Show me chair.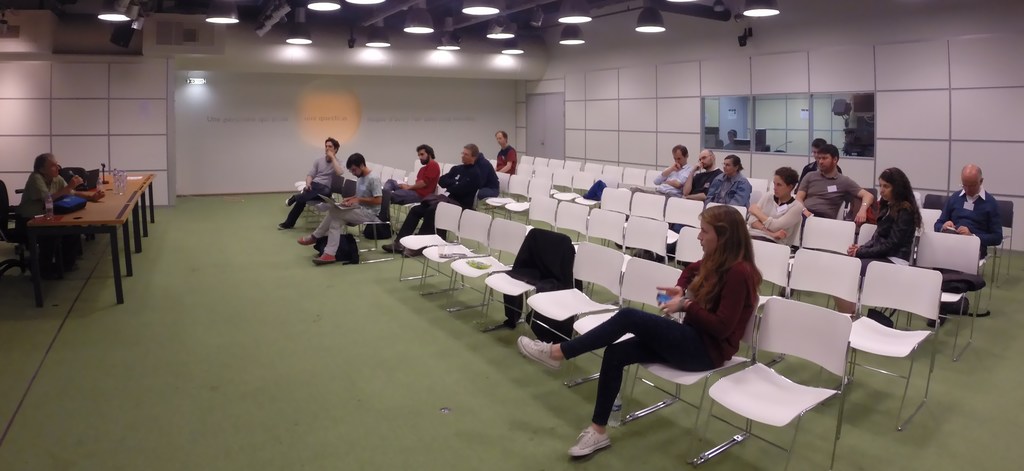
chair is here: region(566, 258, 684, 428).
